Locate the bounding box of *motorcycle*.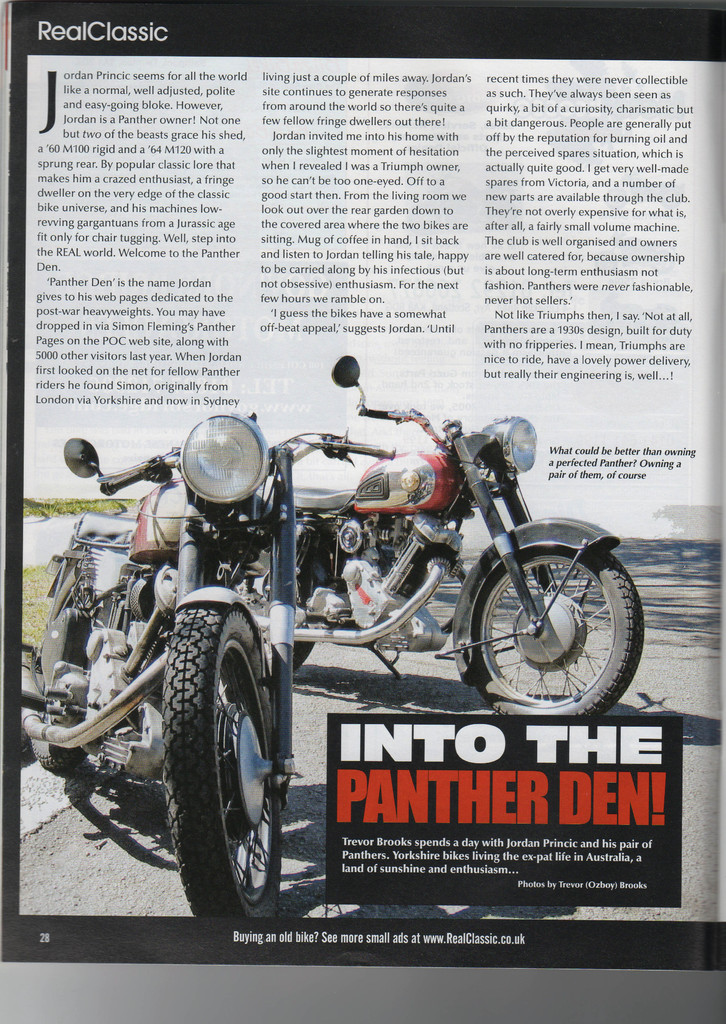
Bounding box: {"left": 21, "top": 416, "right": 396, "bottom": 913}.
